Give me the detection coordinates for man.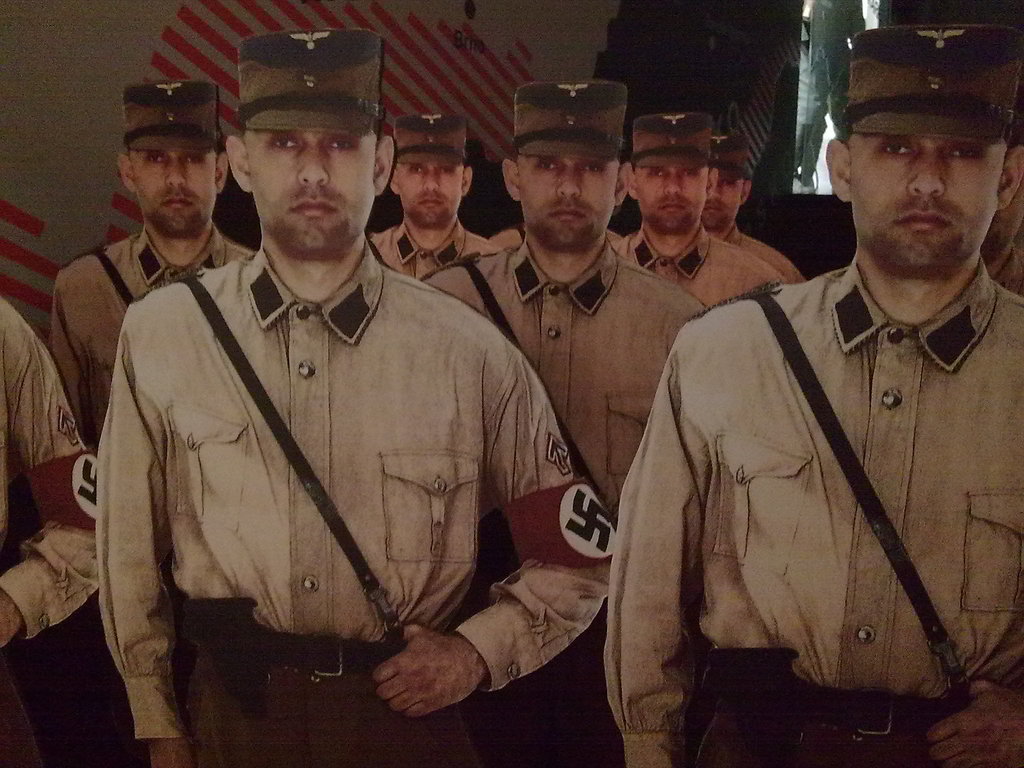
[x1=612, y1=110, x2=785, y2=315].
